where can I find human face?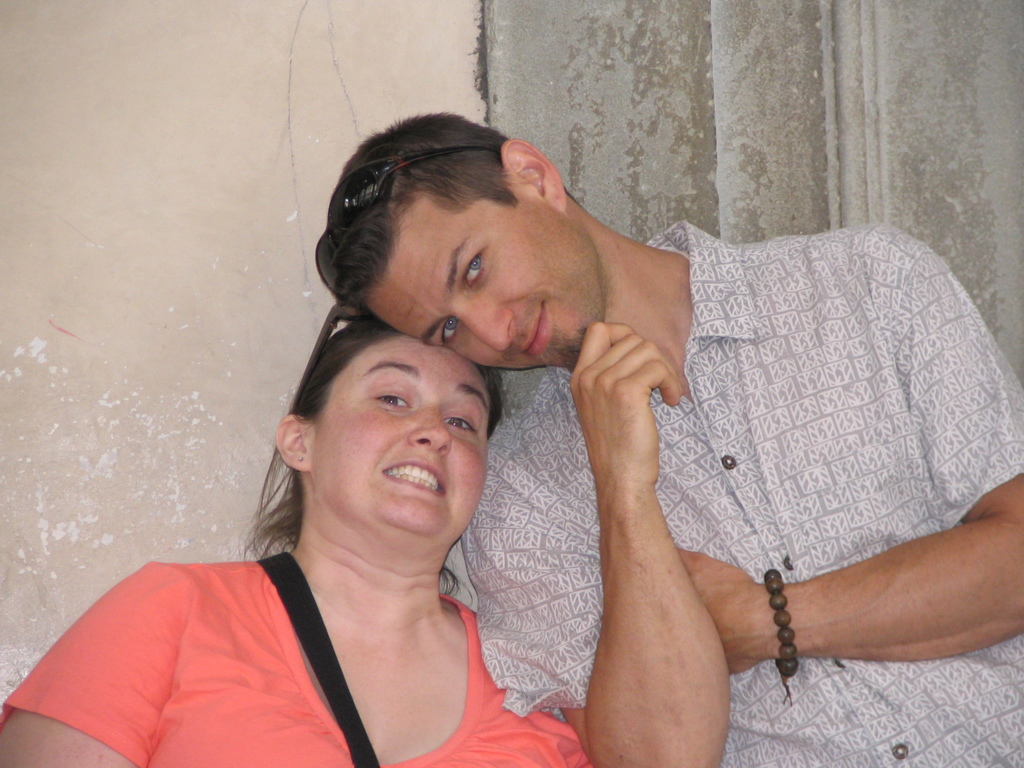
You can find it at 374:193:599:372.
